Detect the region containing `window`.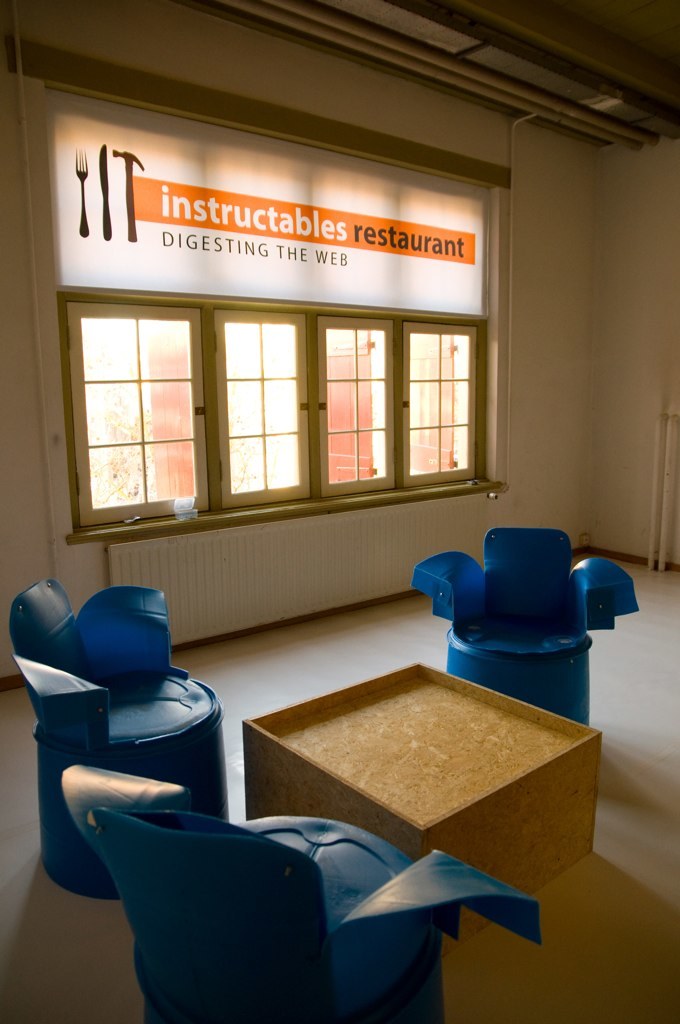
bbox(52, 294, 316, 549).
